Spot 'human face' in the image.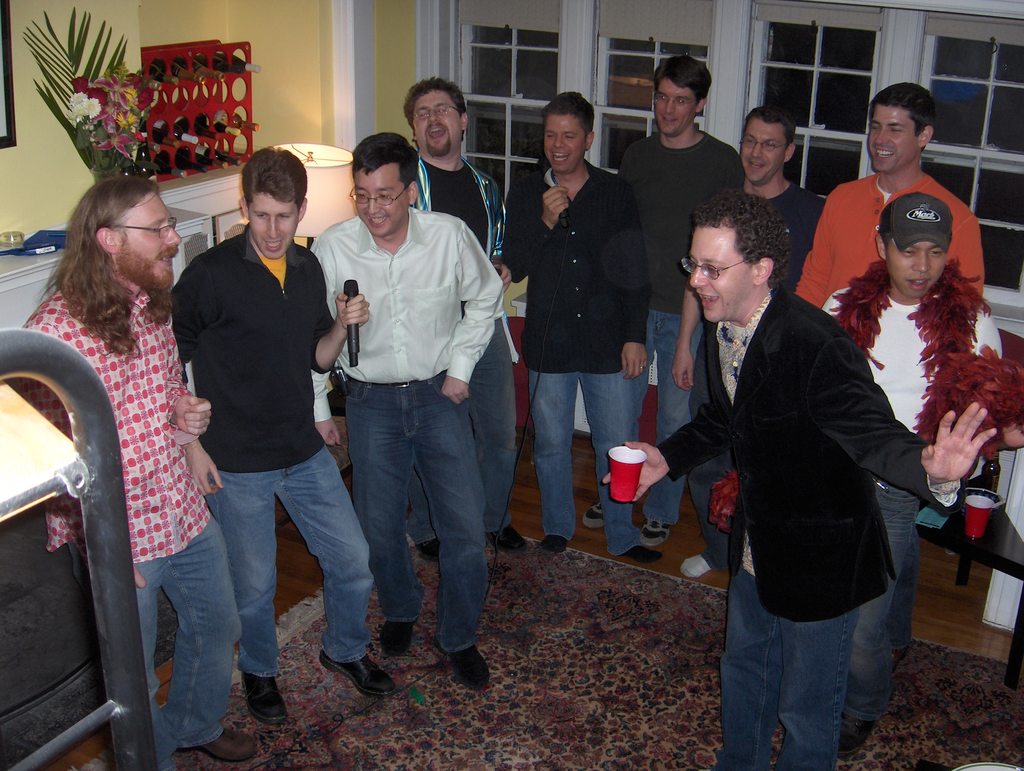
'human face' found at [351, 170, 411, 239].
